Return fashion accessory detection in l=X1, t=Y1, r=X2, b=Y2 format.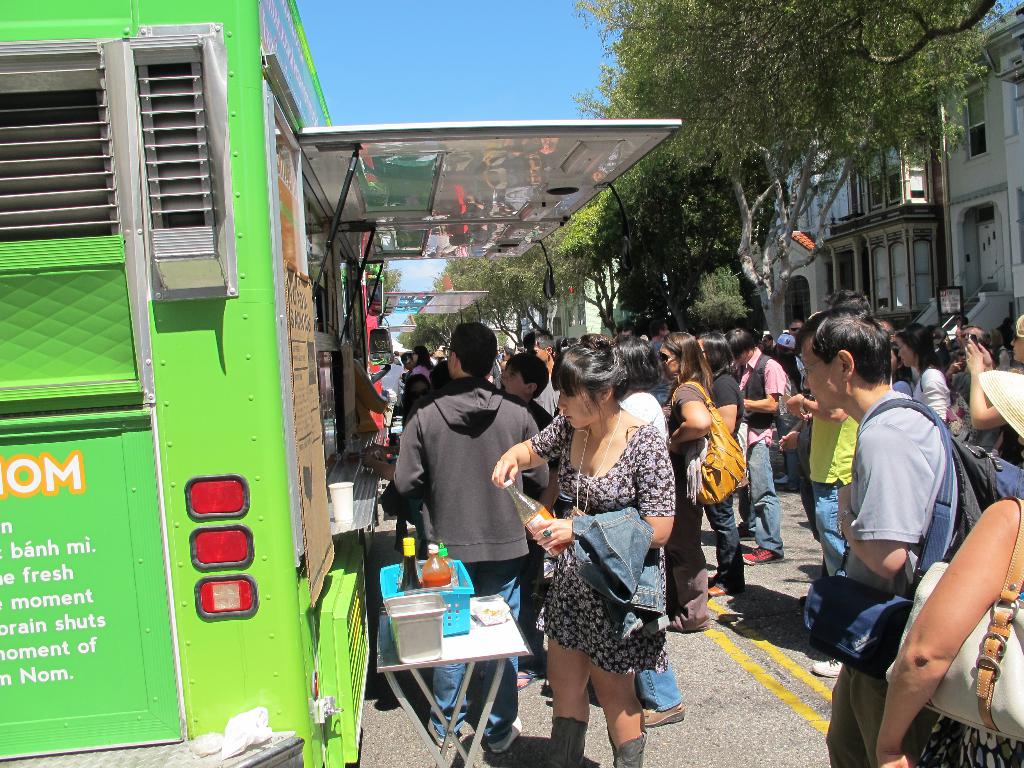
l=775, t=331, r=795, b=349.
